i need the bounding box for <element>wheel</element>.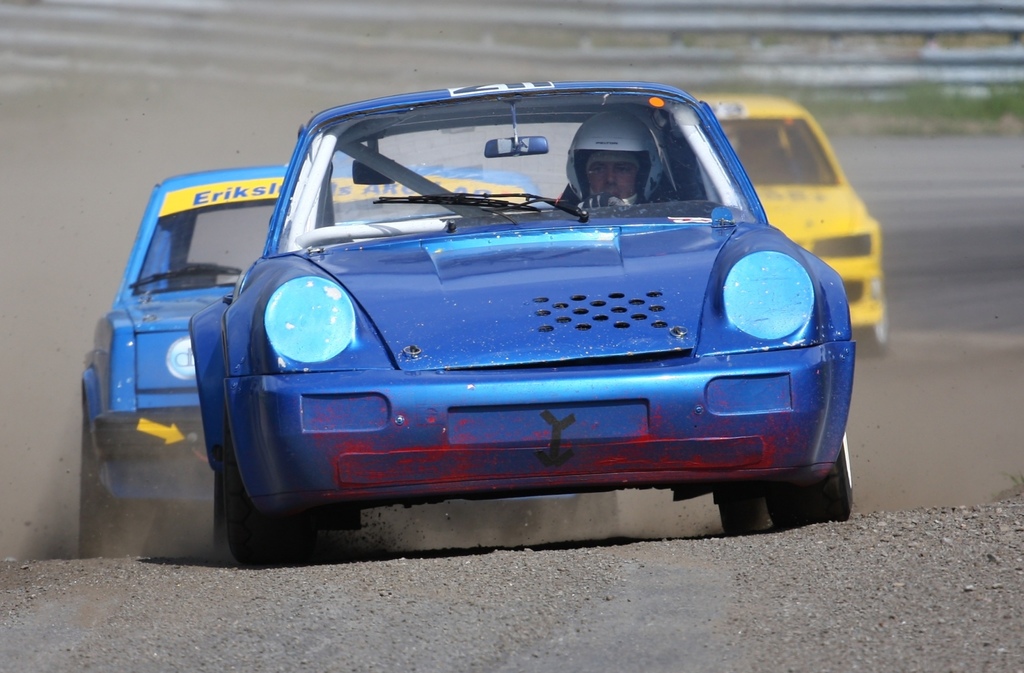
Here it is: (x1=856, y1=304, x2=890, y2=356).
